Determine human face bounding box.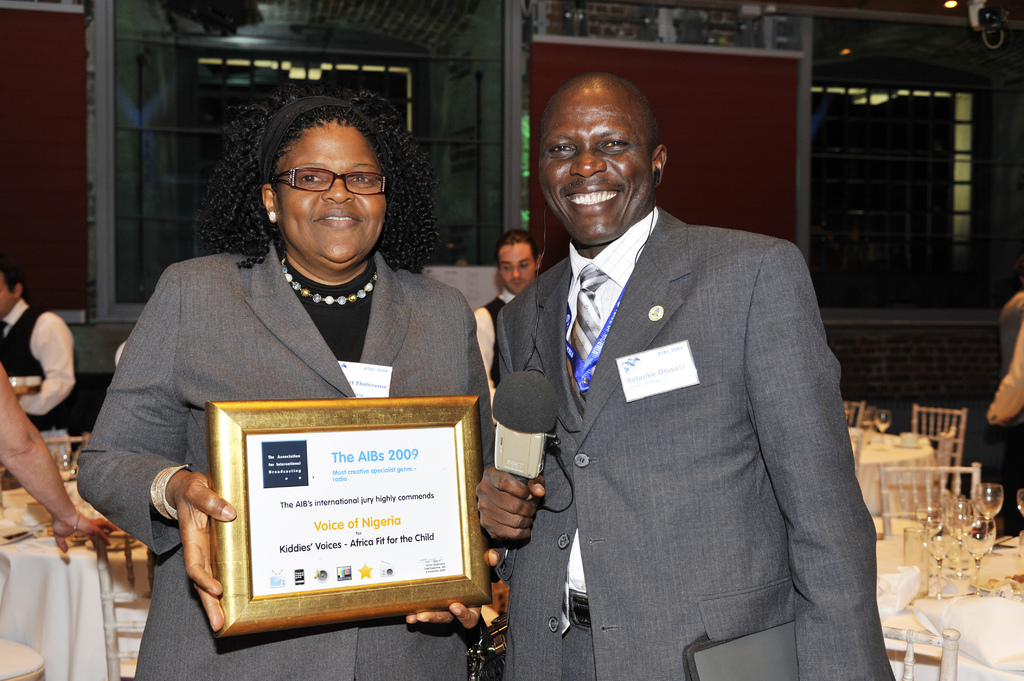
Determined: [x1=498, y1=244, x2=538, y2=293].
